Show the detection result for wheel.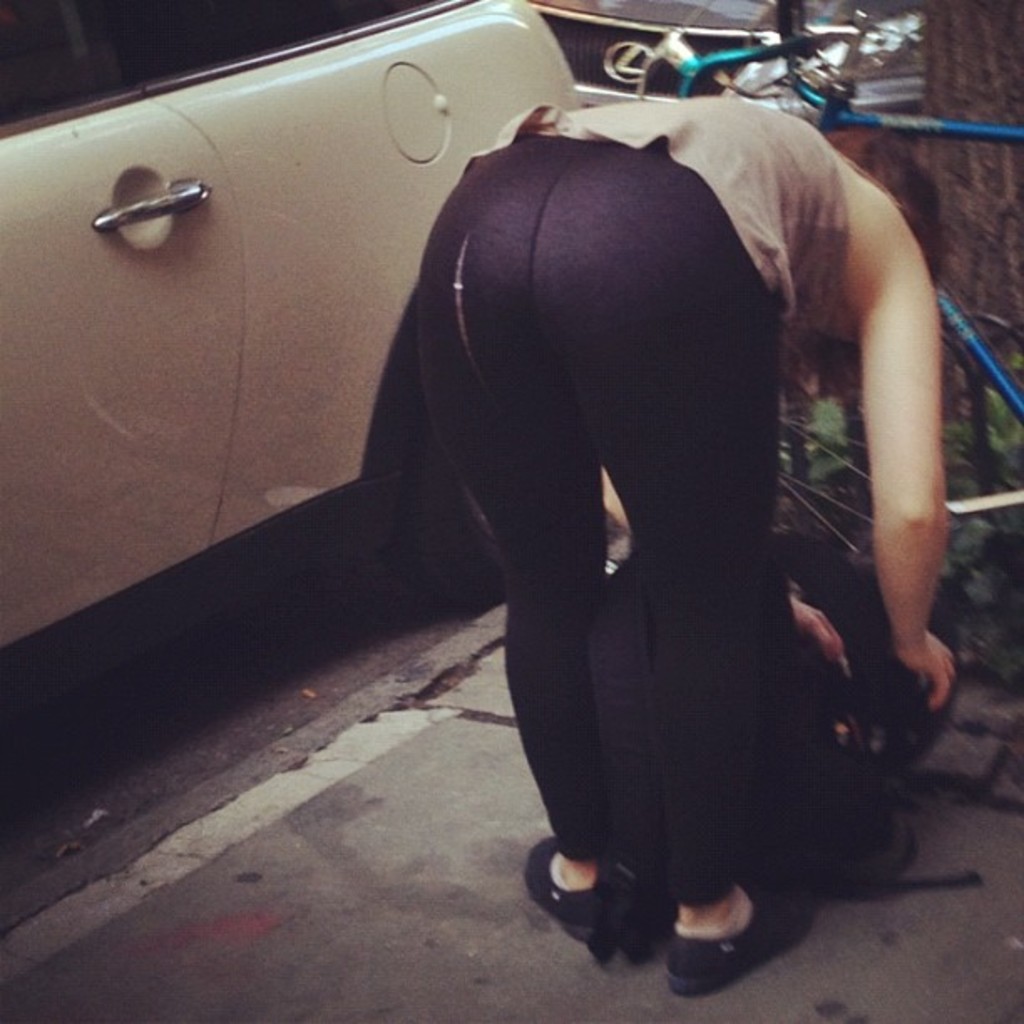
crop(420, 390, 507, 606).
